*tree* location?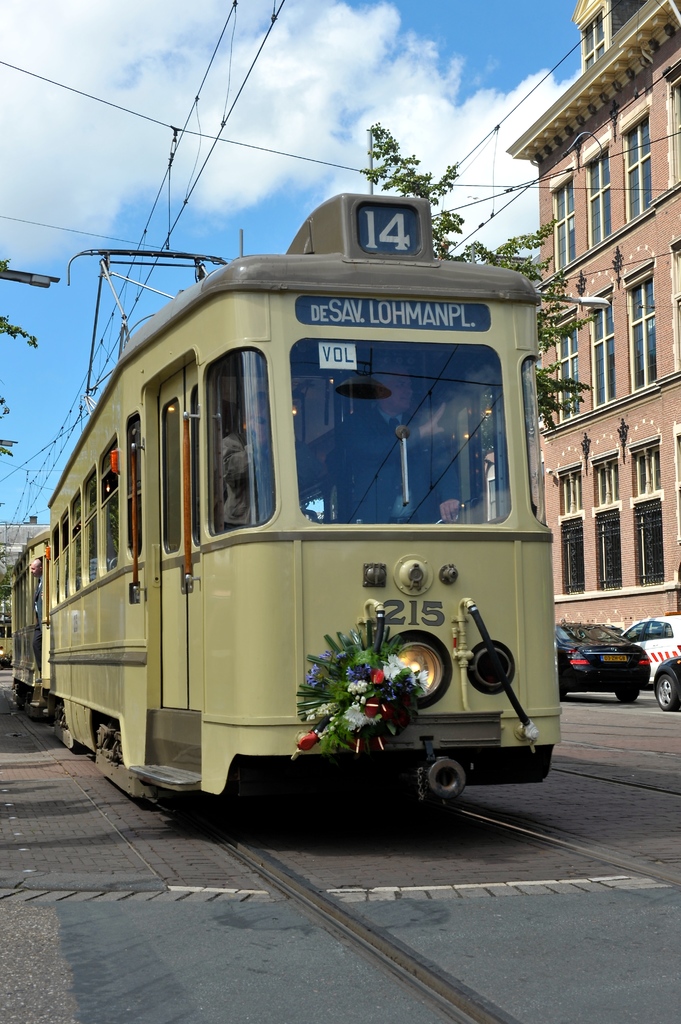
pyautogui.locateOnScreen(0, 259, 42, 349)
